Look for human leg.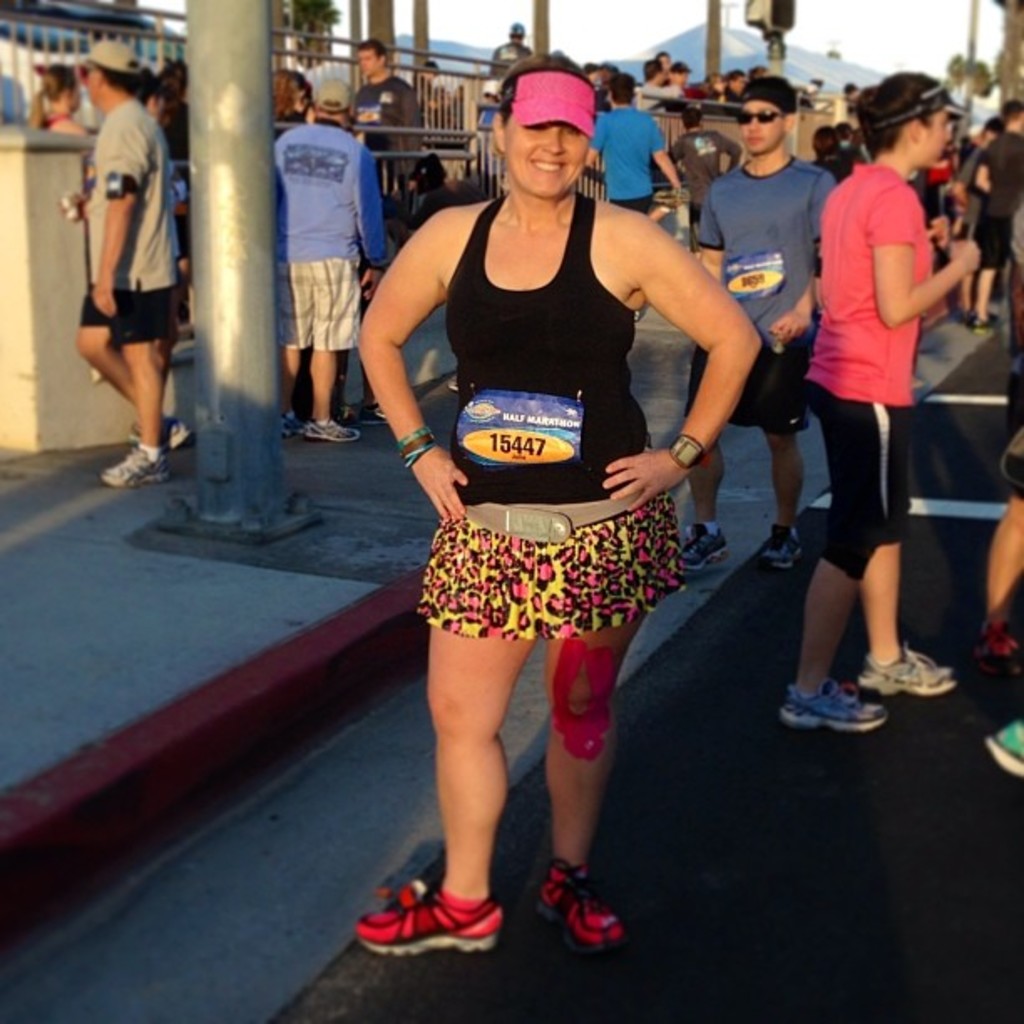
Found: [x1=979, y1=219, x2=992, y2=323].
